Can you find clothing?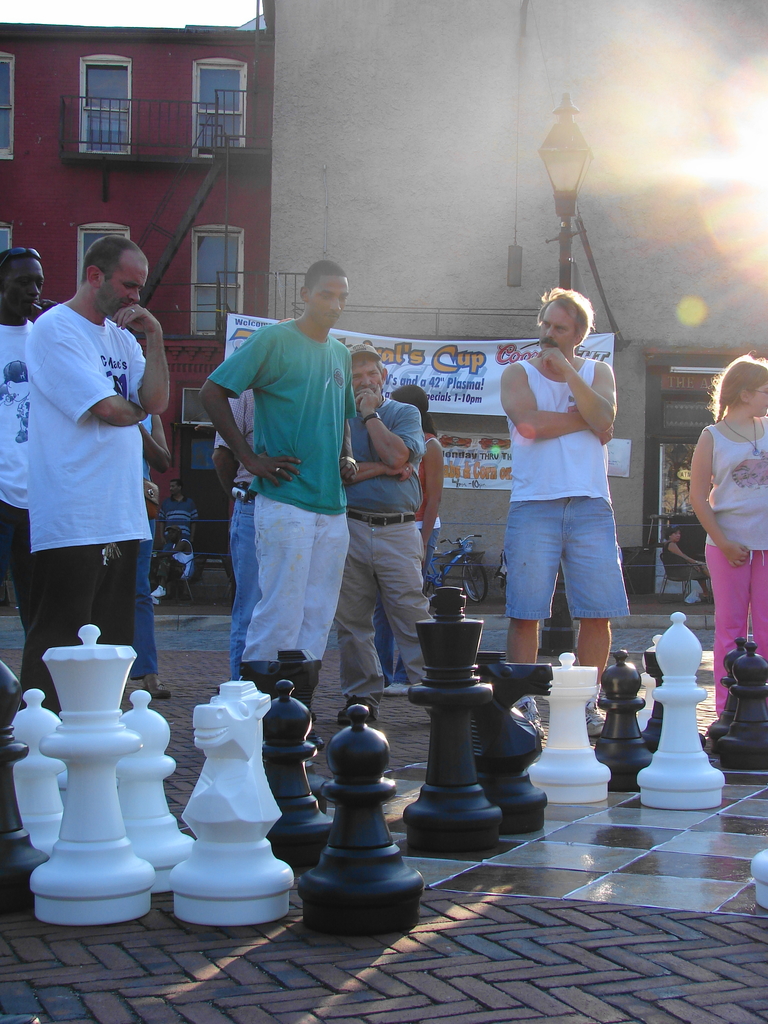
Yes, bounding box: [211,321,353,657].
